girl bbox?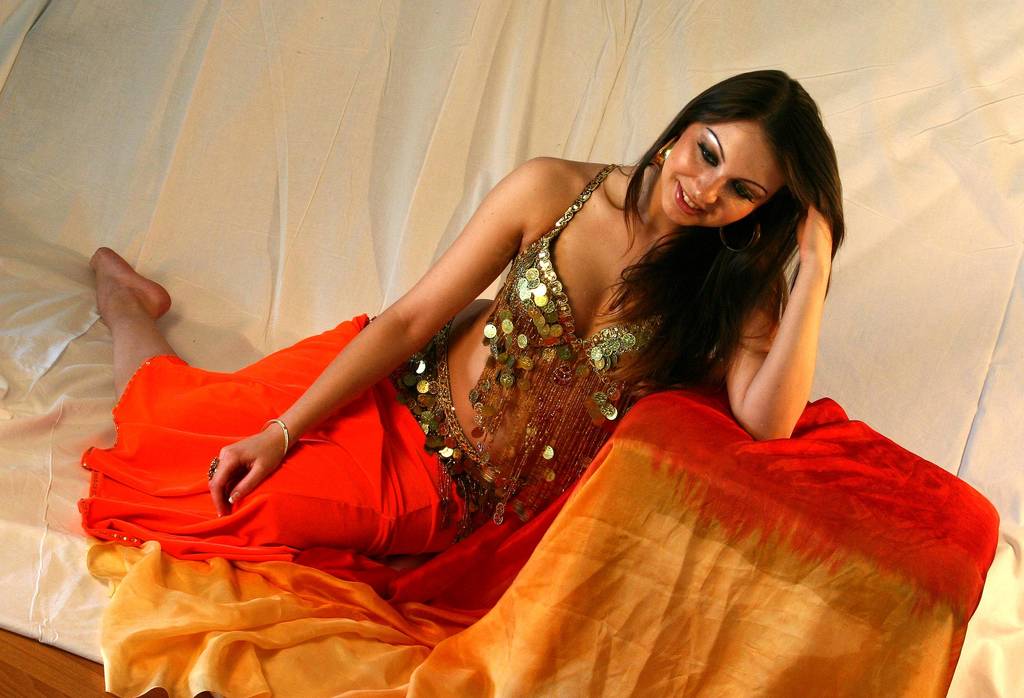
crop(75, 45, 863, 588)
